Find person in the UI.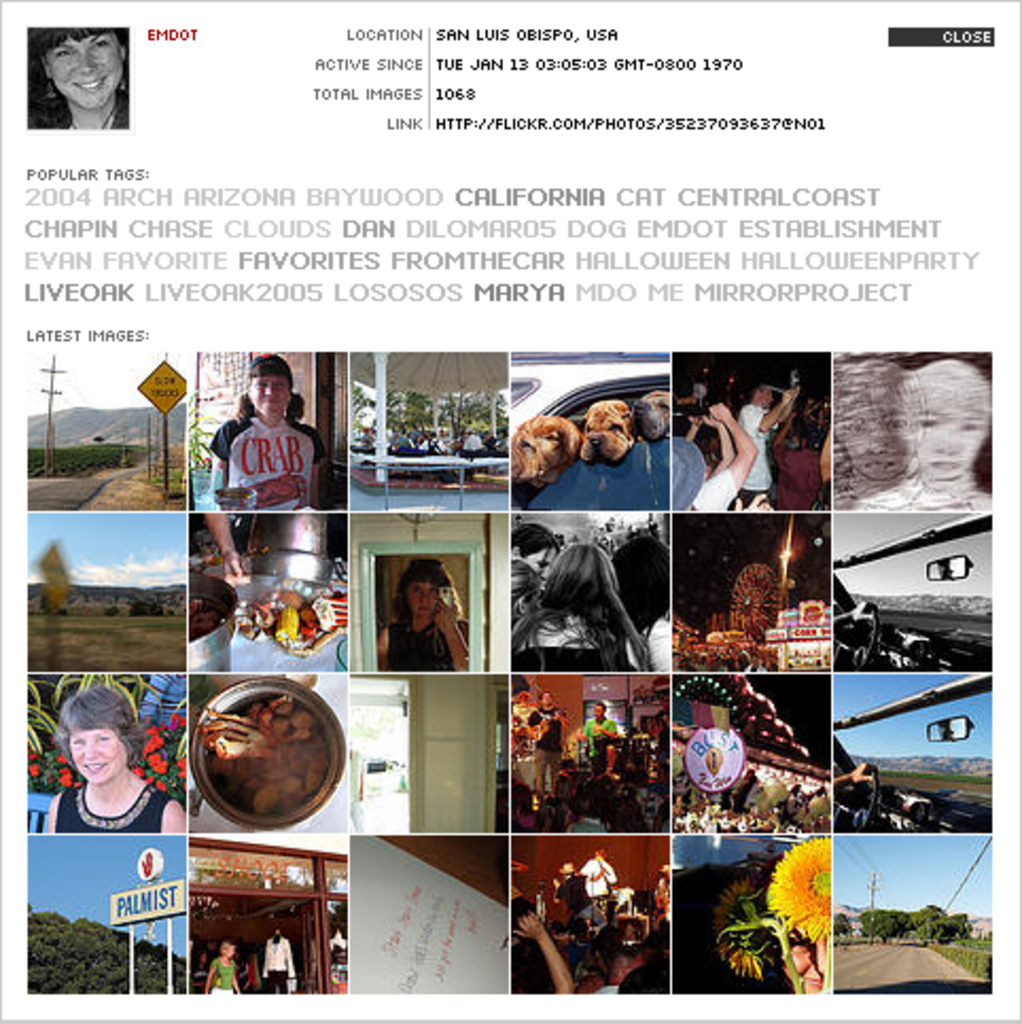
UI element at x1=785, y1=924, x2=840, y2=988.
